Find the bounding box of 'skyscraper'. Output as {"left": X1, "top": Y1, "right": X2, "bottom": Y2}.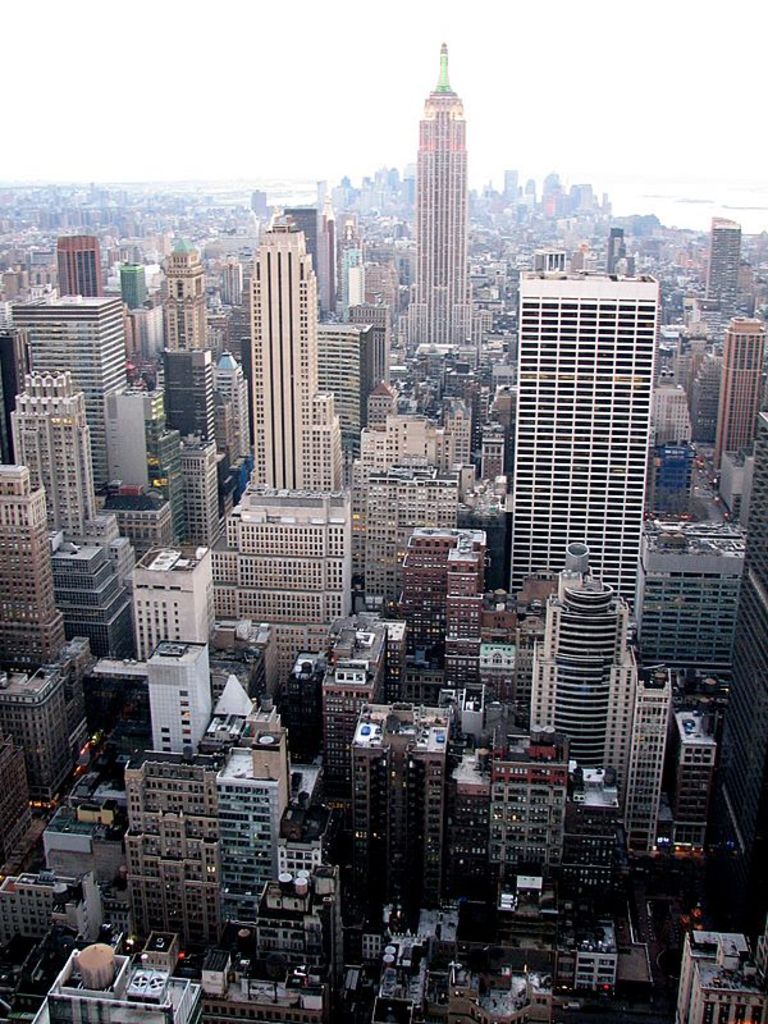
{"left": 700, "top": 212, "right": 740, "bottom": 307}.
